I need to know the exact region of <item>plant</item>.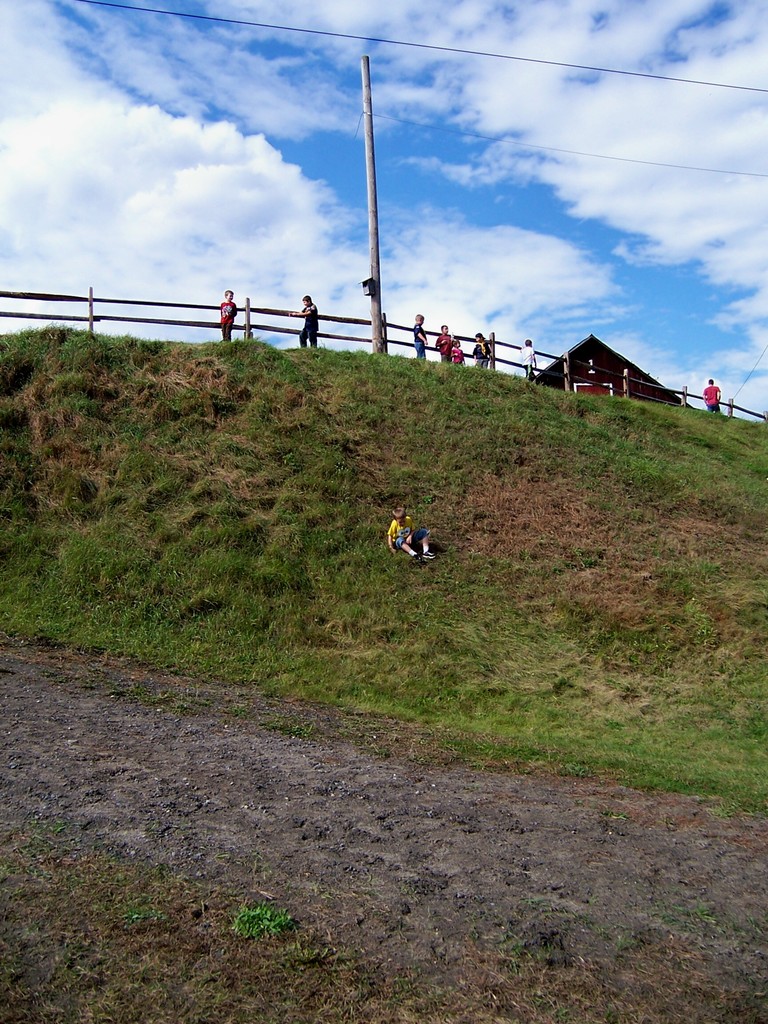
Region: 525/984/548/1008.
